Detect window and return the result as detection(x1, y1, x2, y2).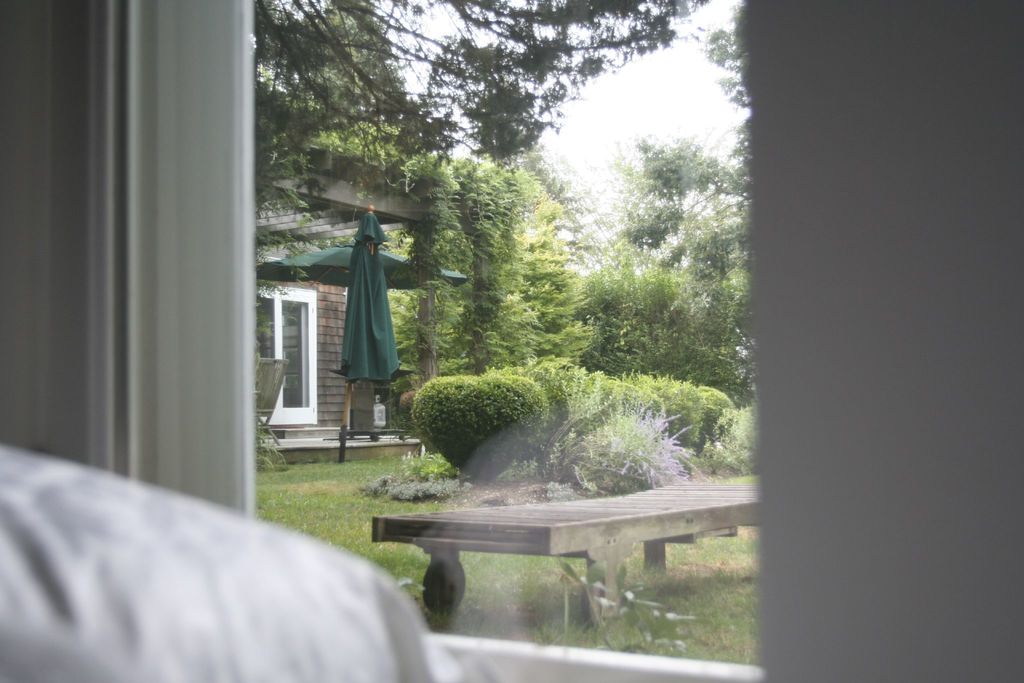
detection(268, 268, 313, 423).
